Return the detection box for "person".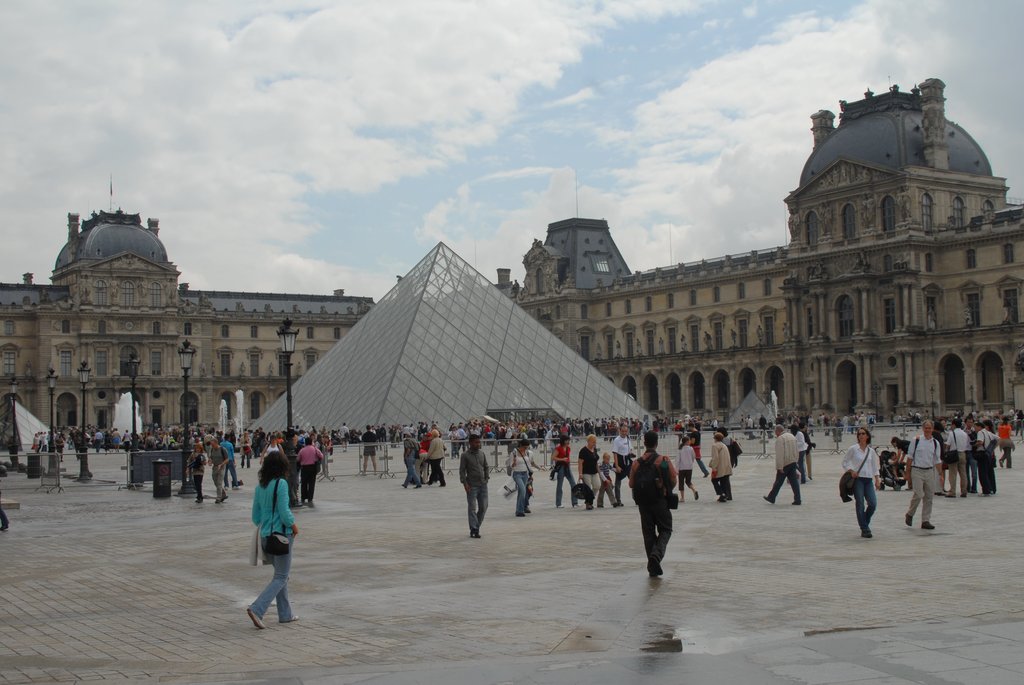
x1=764 y1=425 x2=803 y2=507.
